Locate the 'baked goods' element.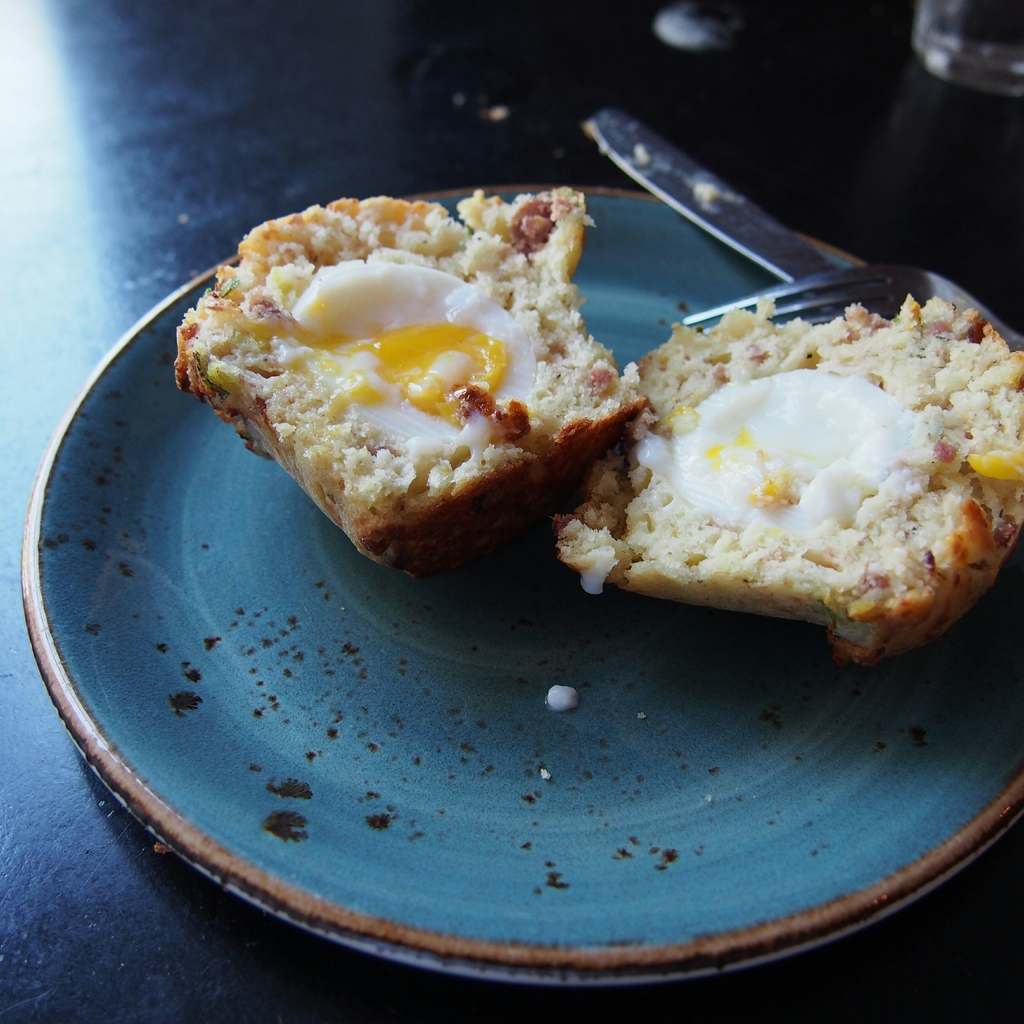
Element bbox: rect(545, 294, 1023, 665).
